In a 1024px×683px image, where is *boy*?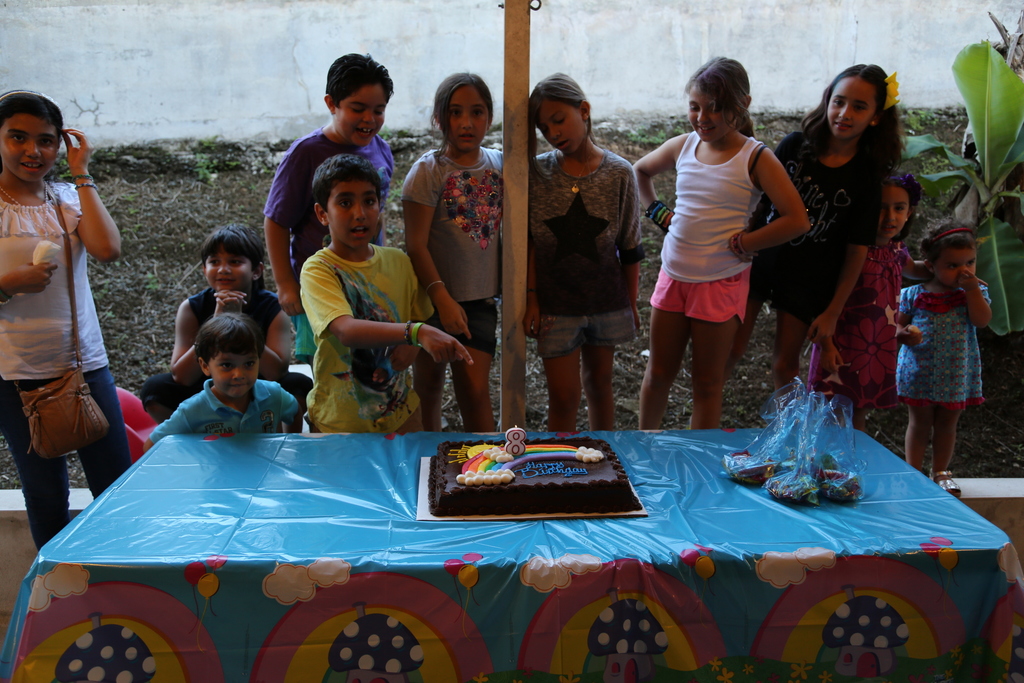
259,51,399,375.
